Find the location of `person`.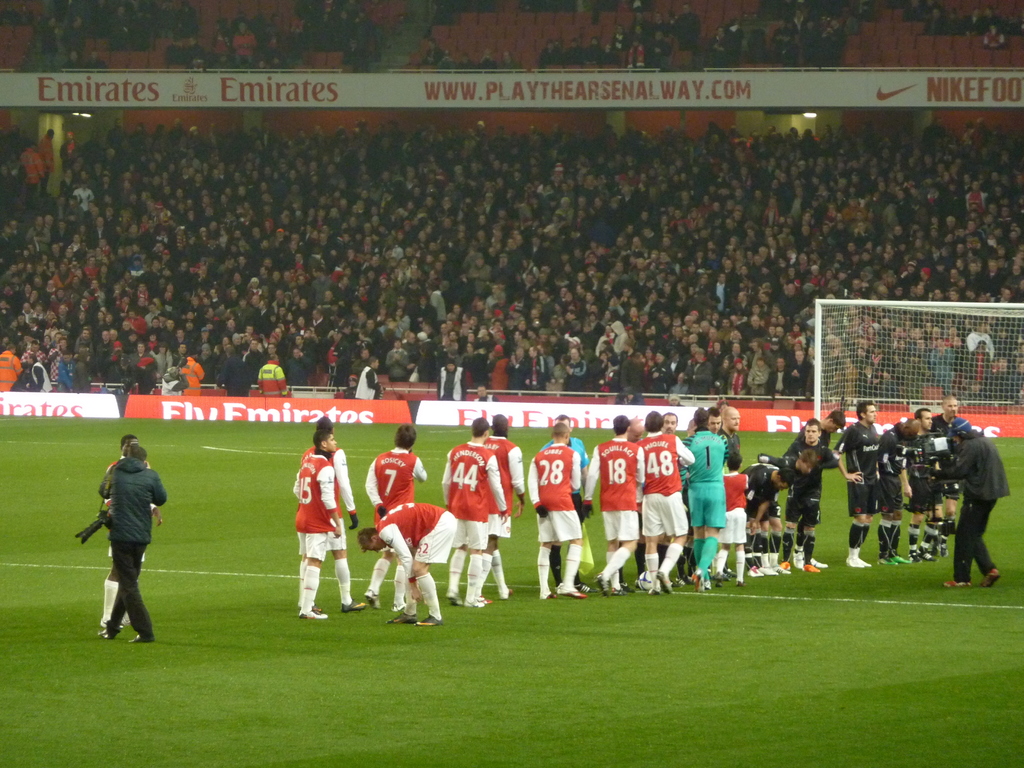
Location: (left=682, top=406, right=729, bottom=589).
